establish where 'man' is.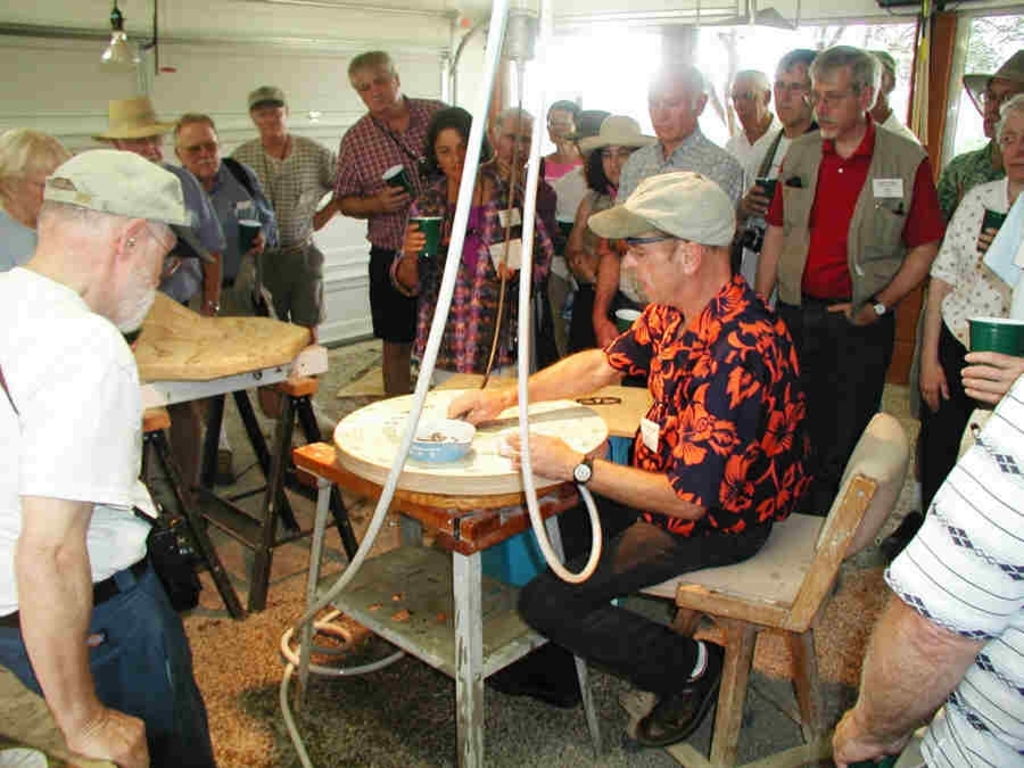
Established at 834 366 1023 767.
